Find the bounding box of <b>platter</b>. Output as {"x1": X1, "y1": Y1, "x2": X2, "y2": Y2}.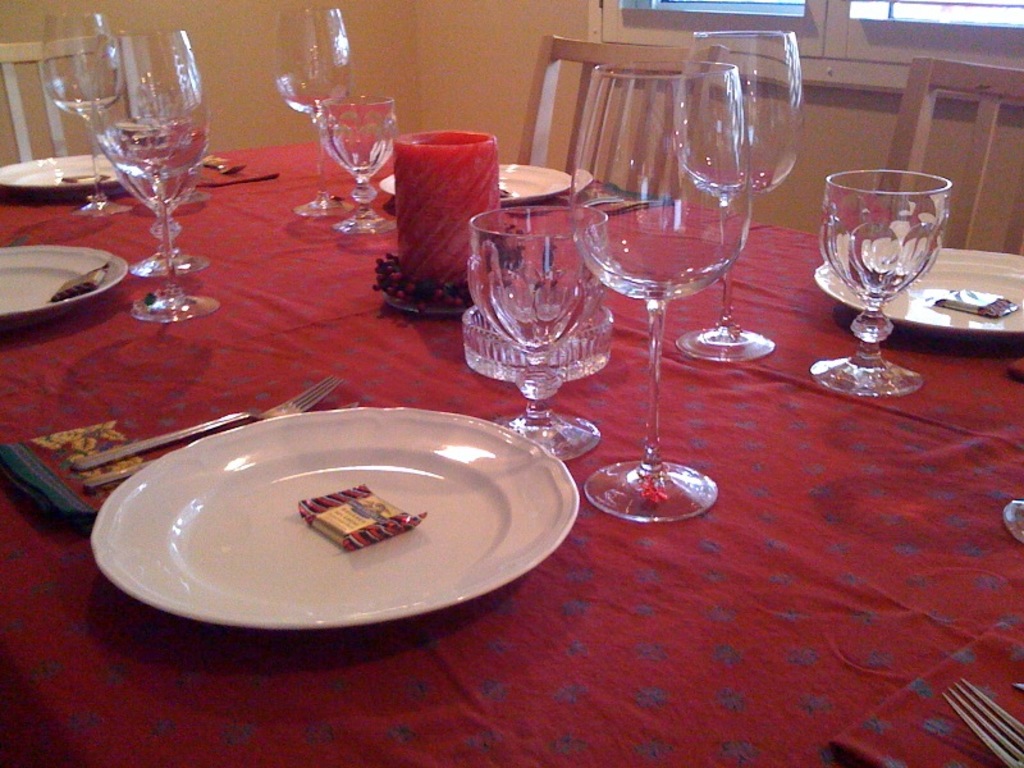
{"x1": 0, "y1": 247, "x2": 125, "y2": 315}.
